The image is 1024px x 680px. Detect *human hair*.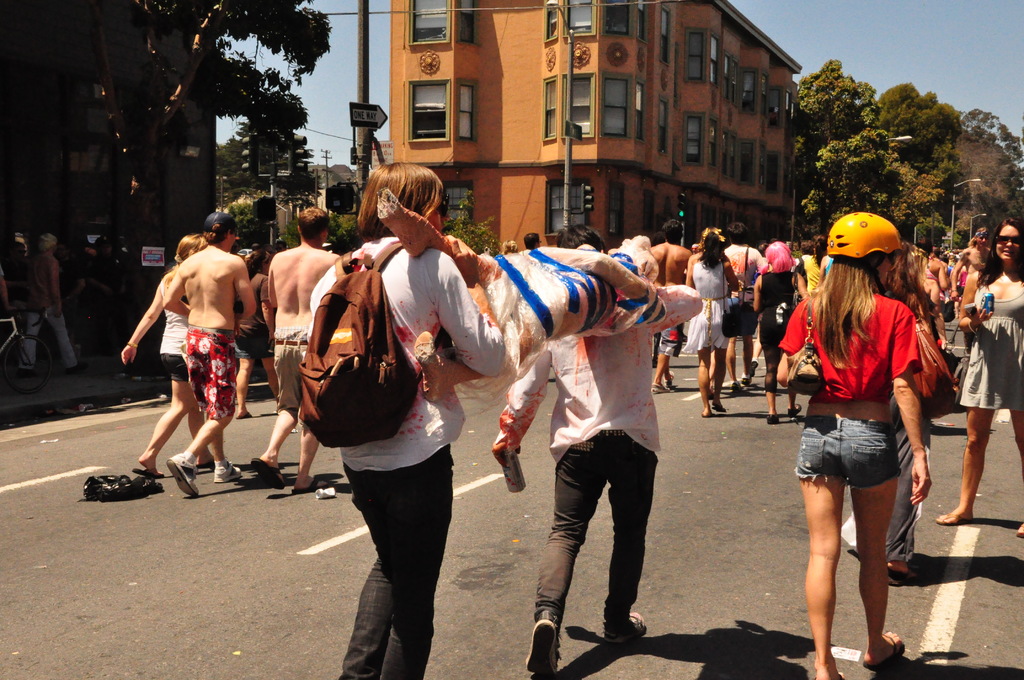
Detection: x1=175, y1=234, x2=209, y2=263.
